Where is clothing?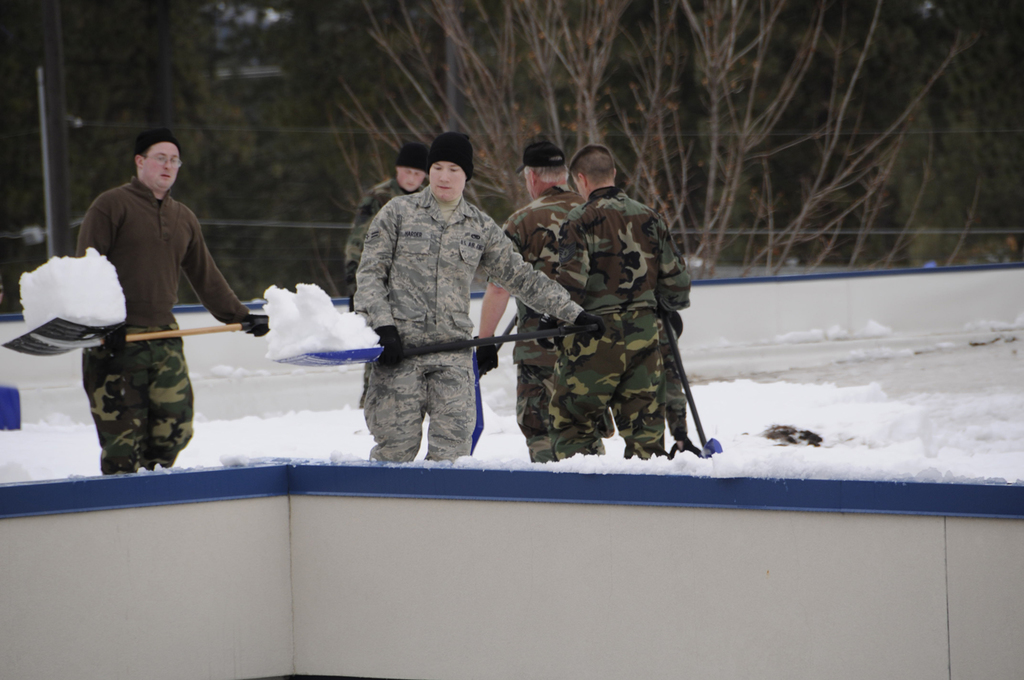
{"x1": 65, "y1": 158, "x2": 228, "y2": 450}.
